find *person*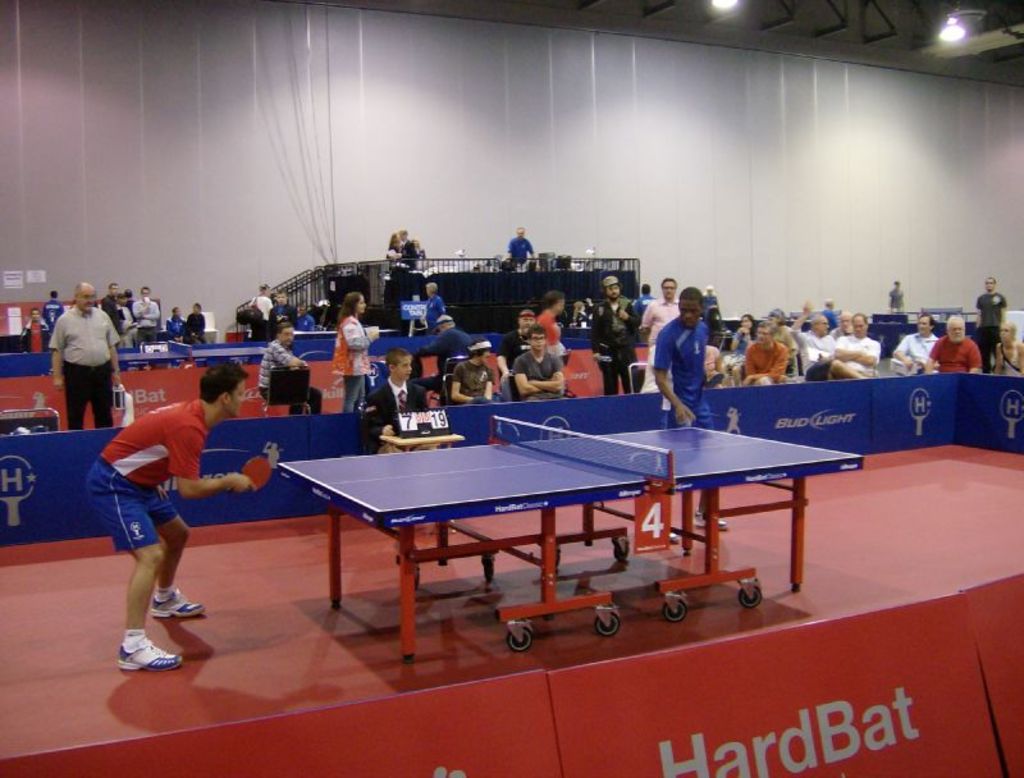
locate(453, 339, 498, 403)
